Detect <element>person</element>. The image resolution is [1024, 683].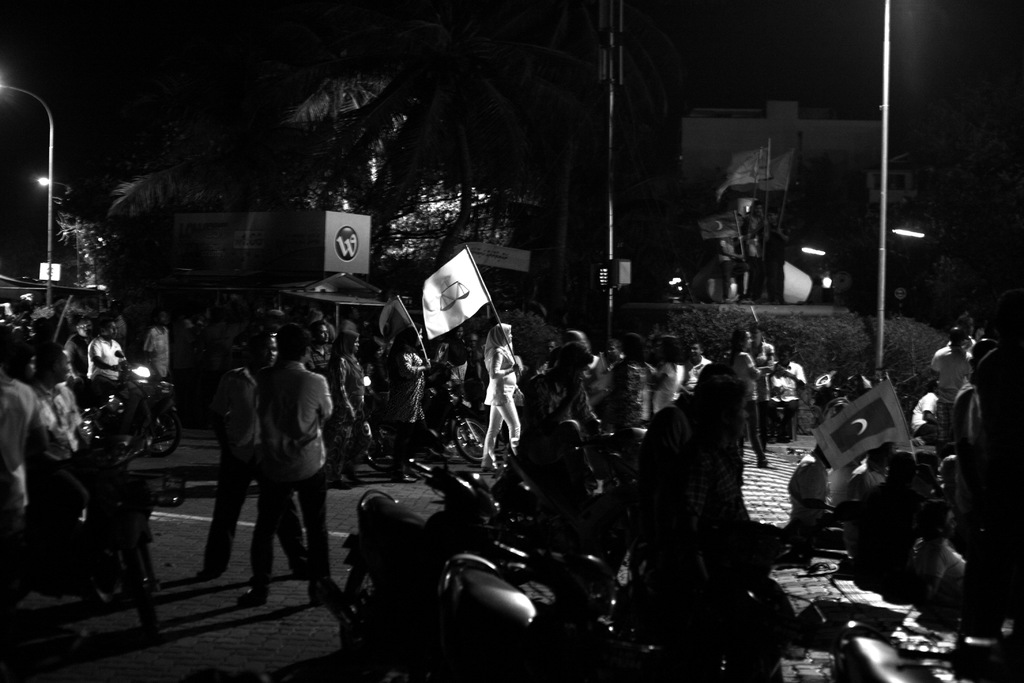
box=[202, 325, 280, 565].
